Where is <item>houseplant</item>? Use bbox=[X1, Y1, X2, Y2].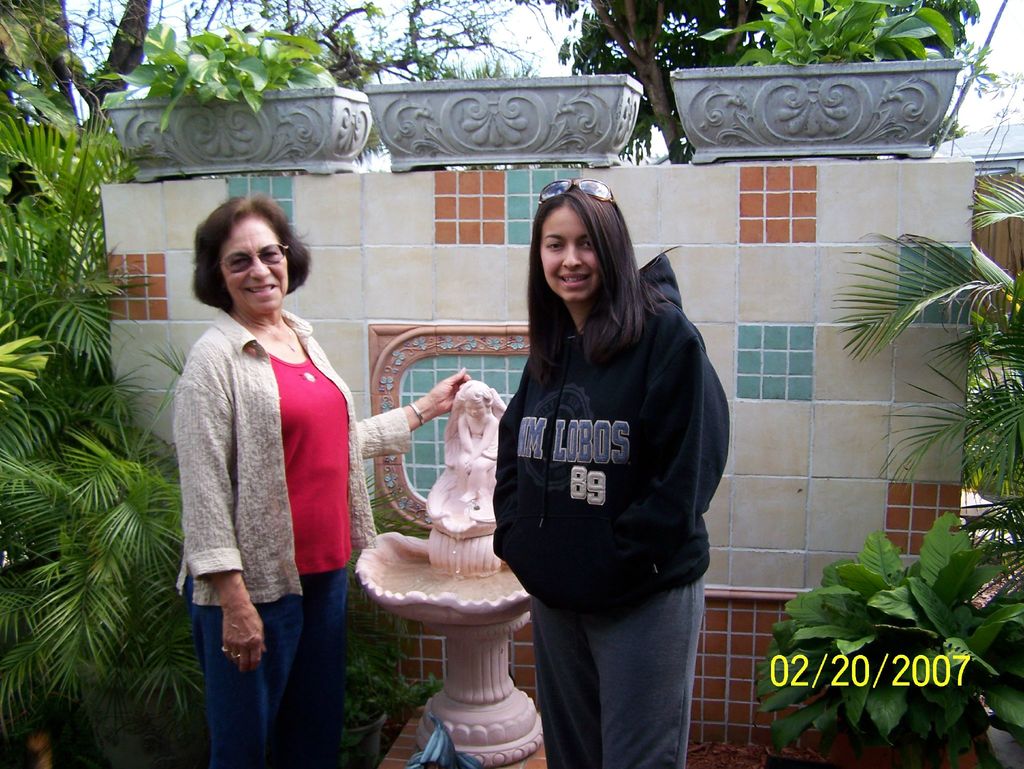
bbox=[334, 465, 447, 768].
